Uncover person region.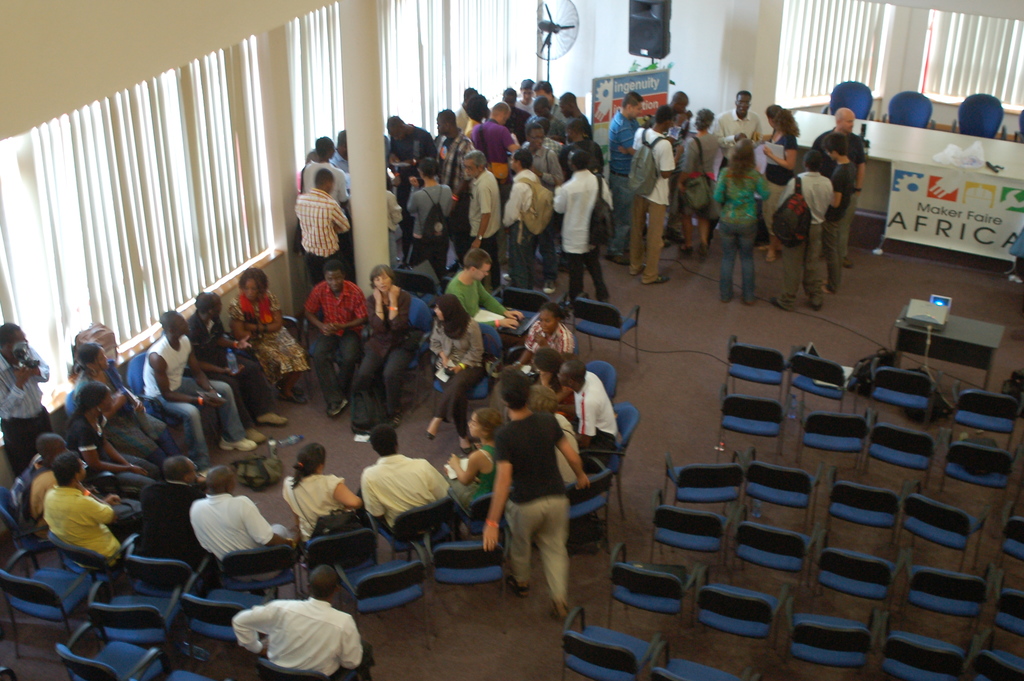
Uncovered: bbox=[0, 321, 52, 476].
